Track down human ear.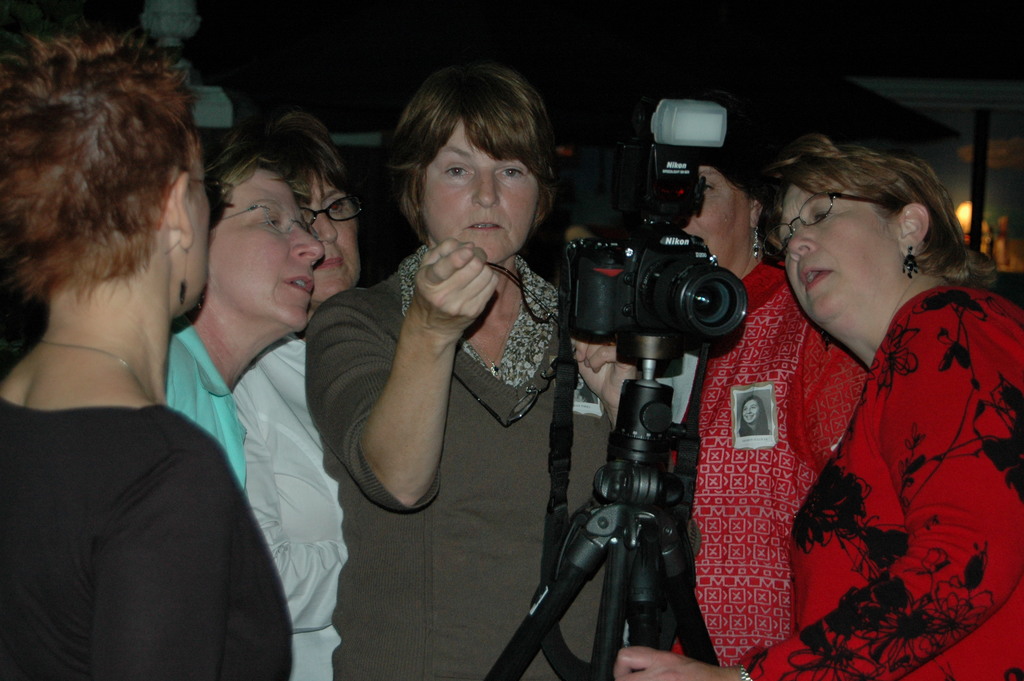
Tracked to box(899, 205, 932, 254).
